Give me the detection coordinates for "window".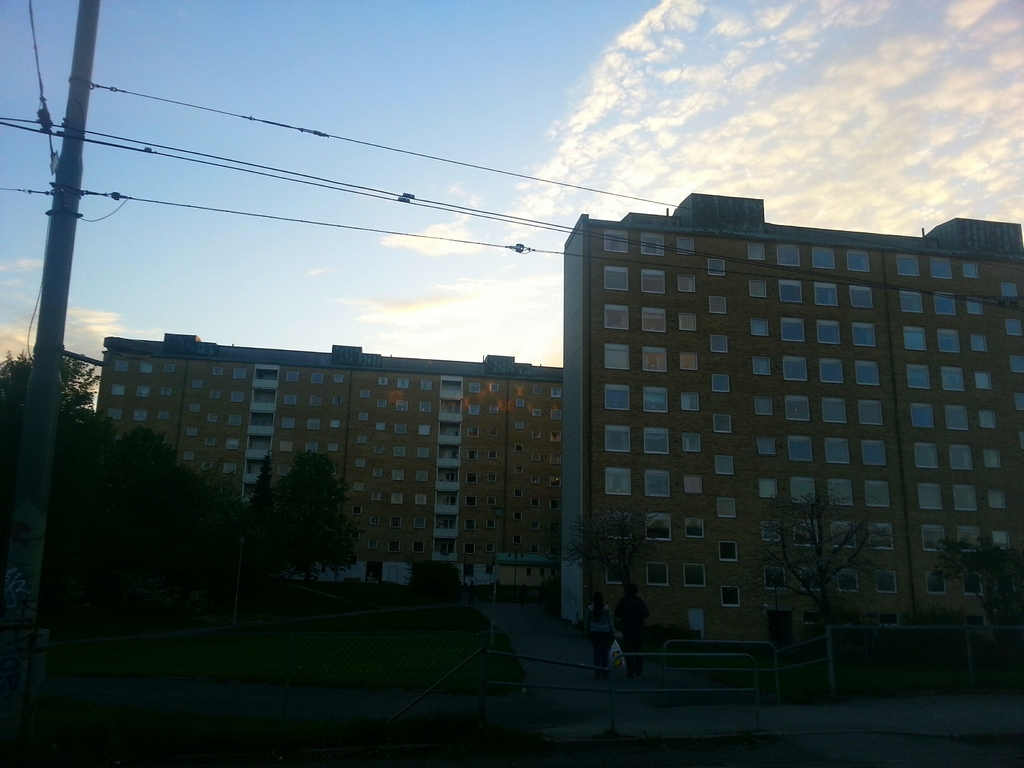
[637,230,668,254].
